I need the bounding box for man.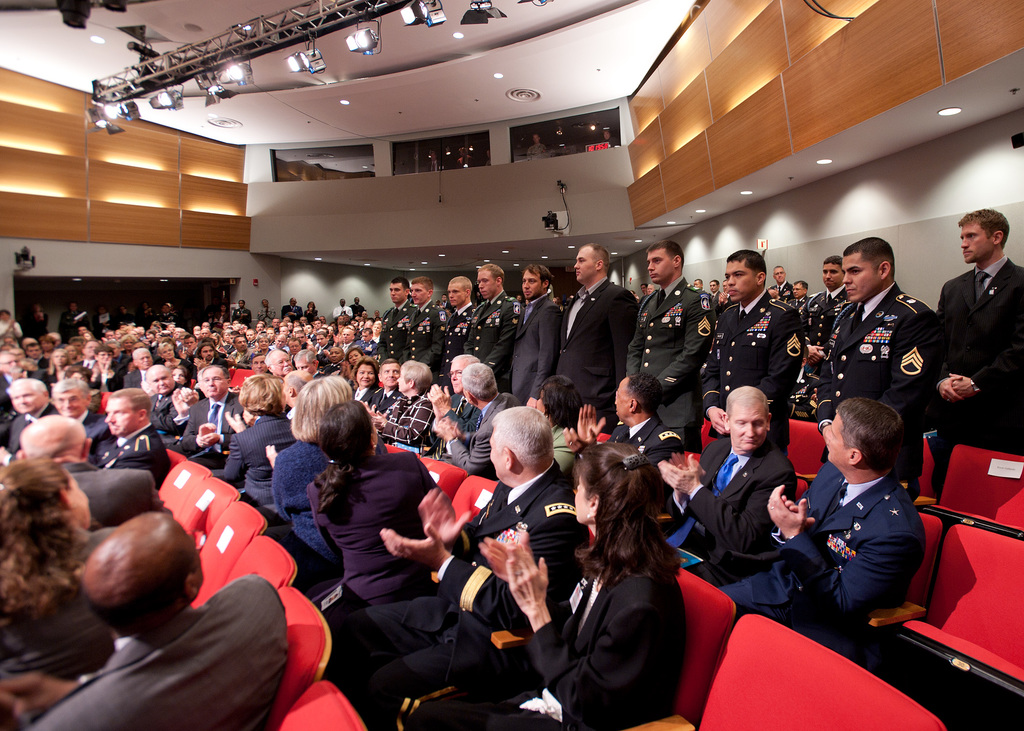
Here it is: x1=936 y1=209 x2=1023 y2=496.
